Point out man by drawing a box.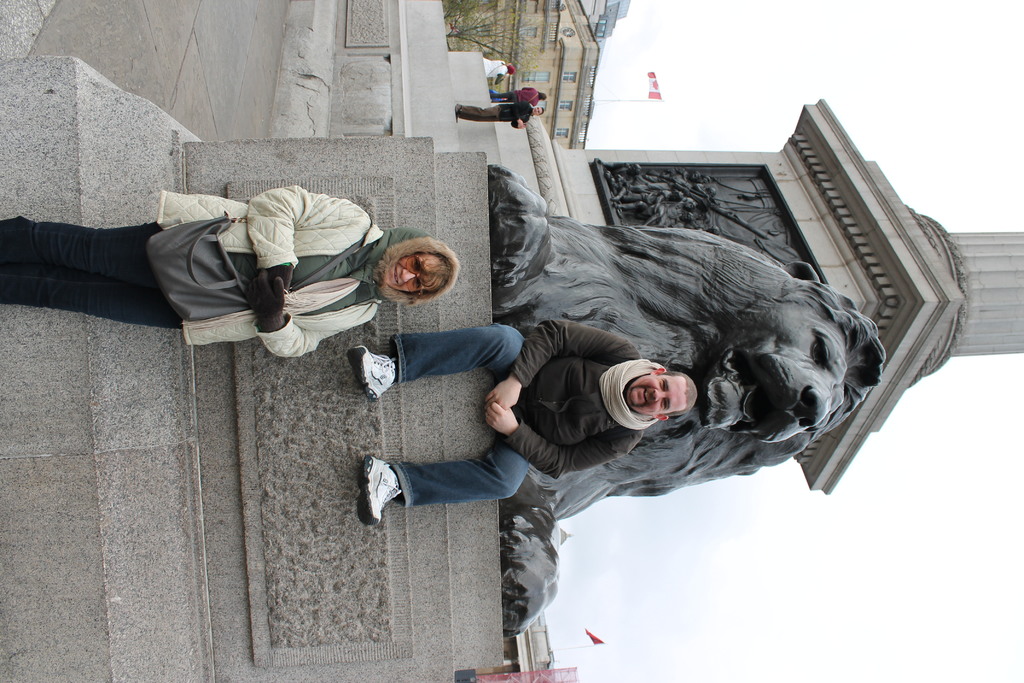
{"x1": 456, "y1": 99, "x2": 550, "y2": 136}.
